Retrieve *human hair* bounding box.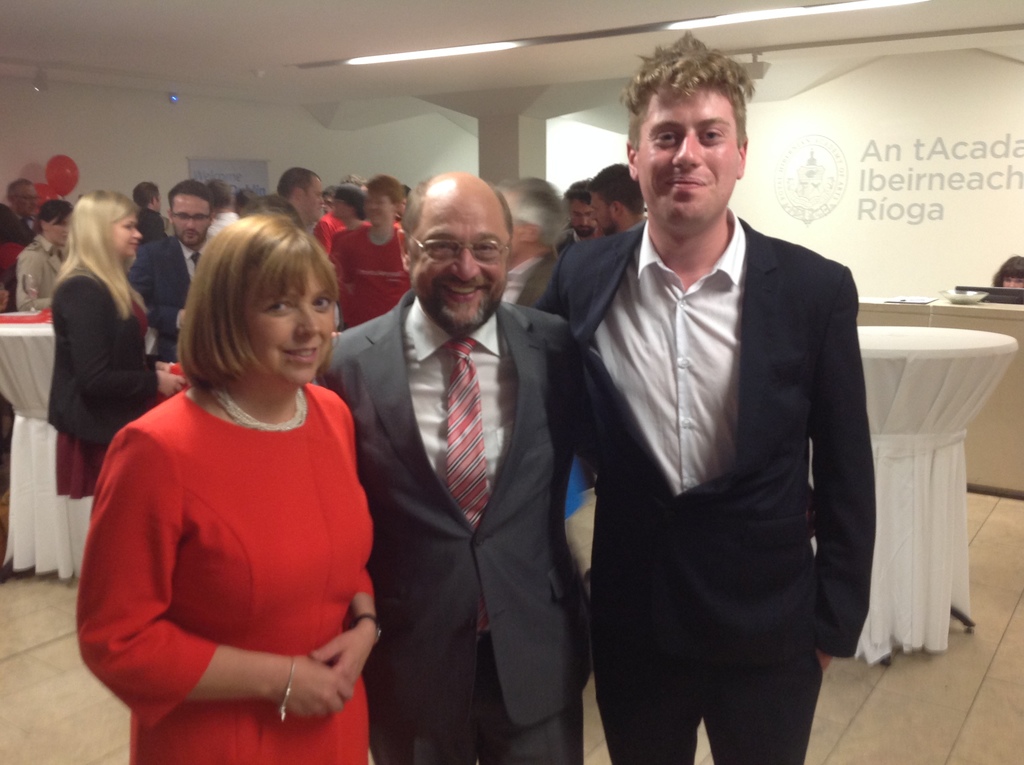
Bounding box: [left=321, top=182, right=333, bottom=197].
